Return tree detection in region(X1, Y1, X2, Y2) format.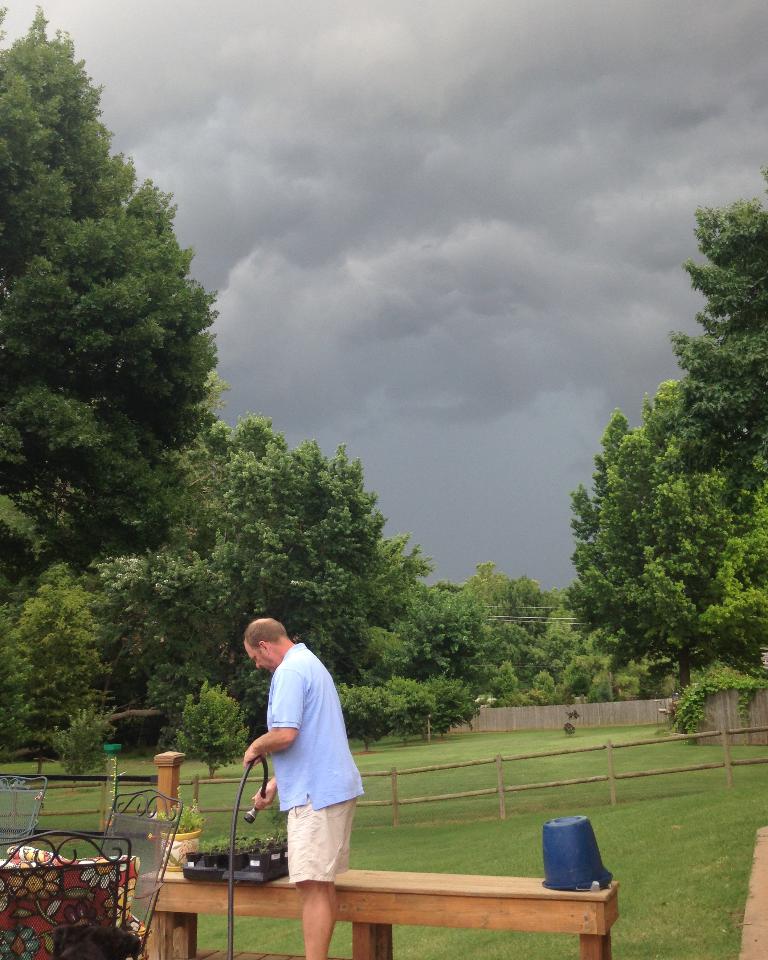
region(643, 197, 767, 515).
